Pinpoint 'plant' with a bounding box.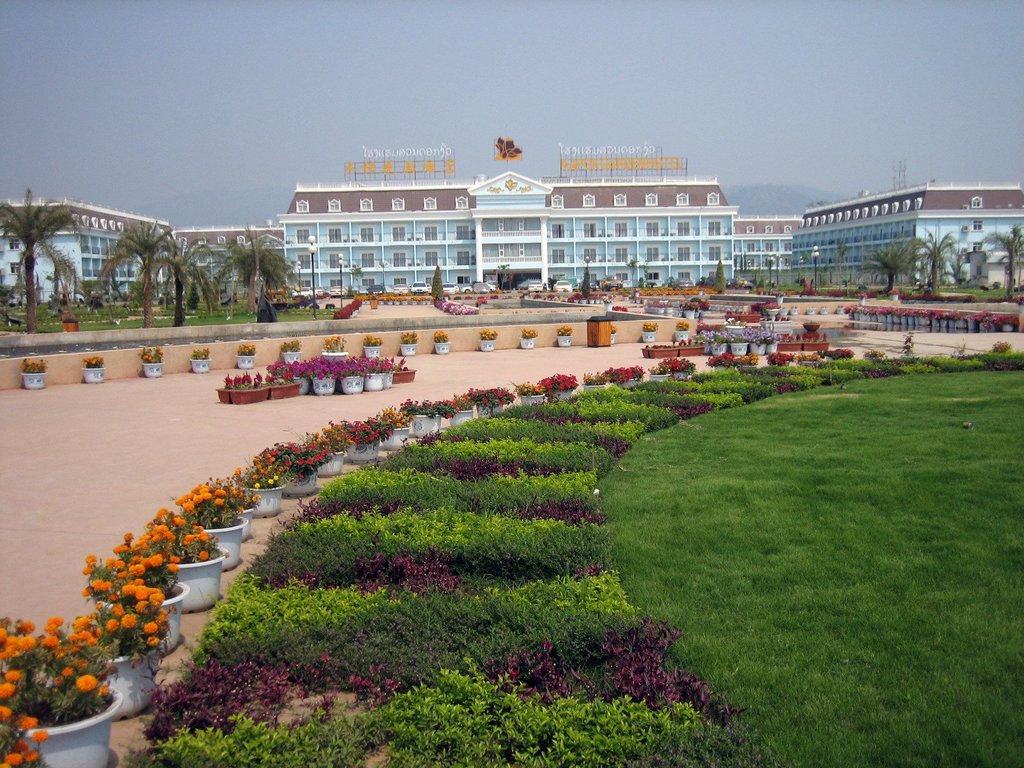
(left=479, top=329, right=496, bottom=344).
